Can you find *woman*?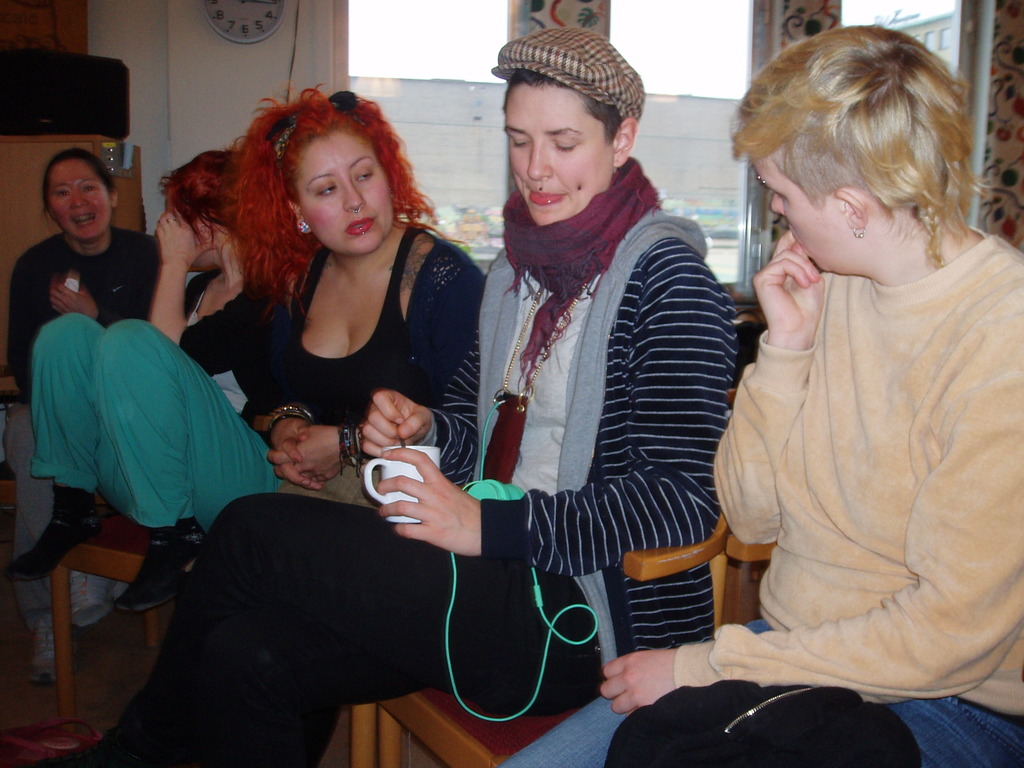
Yes, bounding box: bbox=[1, 151, 289, 622].
